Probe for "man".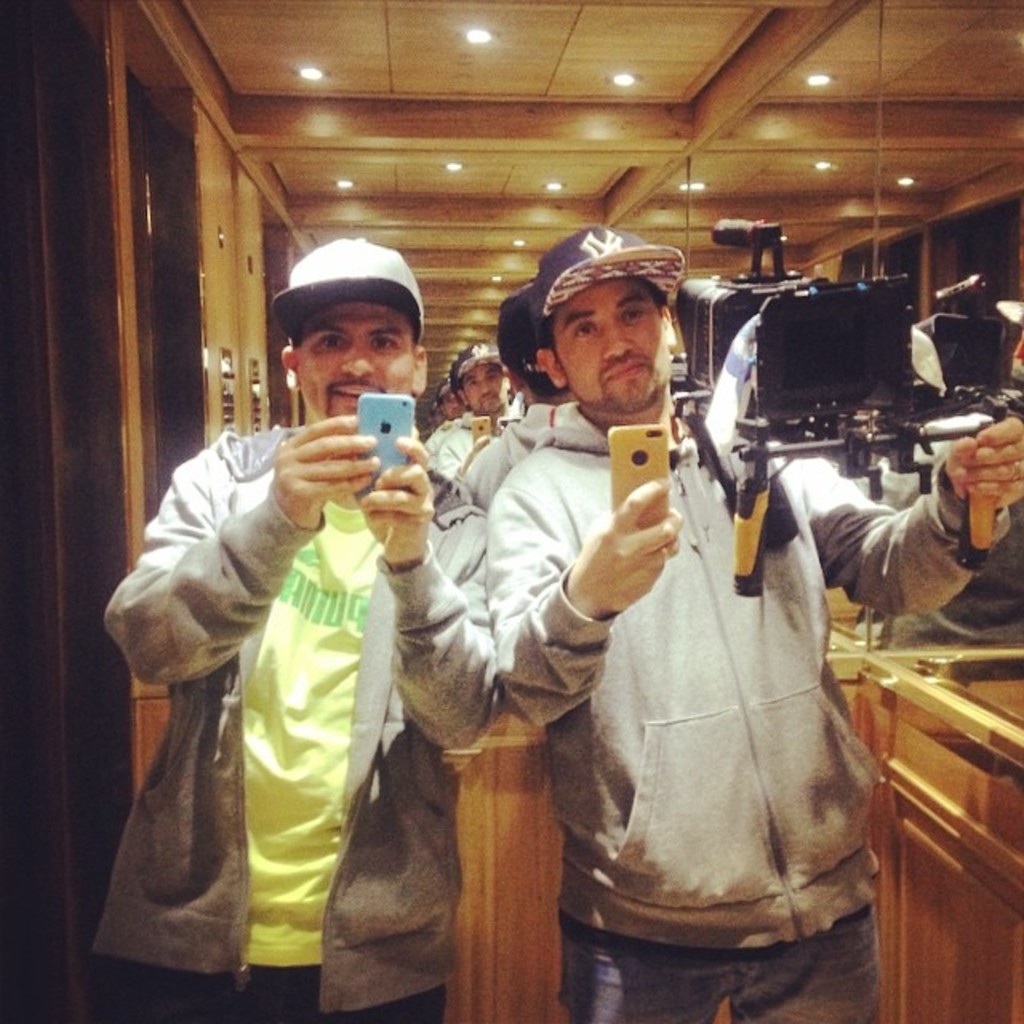
Probe result: bbox=(472, 213, 1022, 1022).
